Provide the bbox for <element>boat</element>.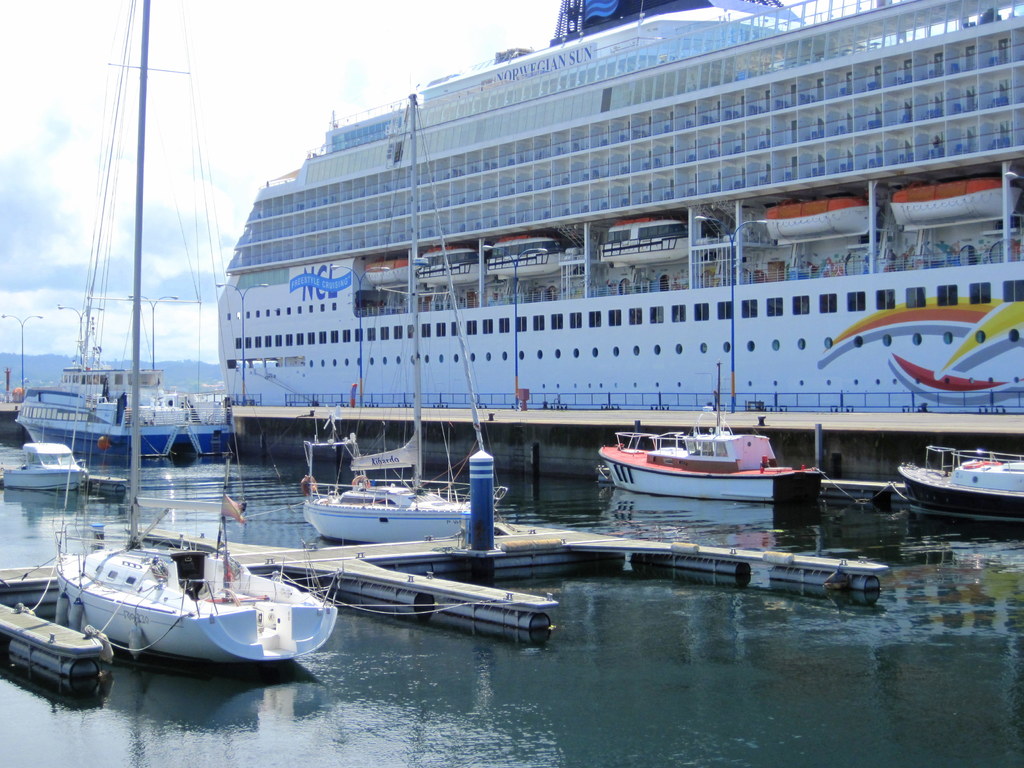
{"left": 604, "top": 412, "right": 816, "bottom": 502}.
